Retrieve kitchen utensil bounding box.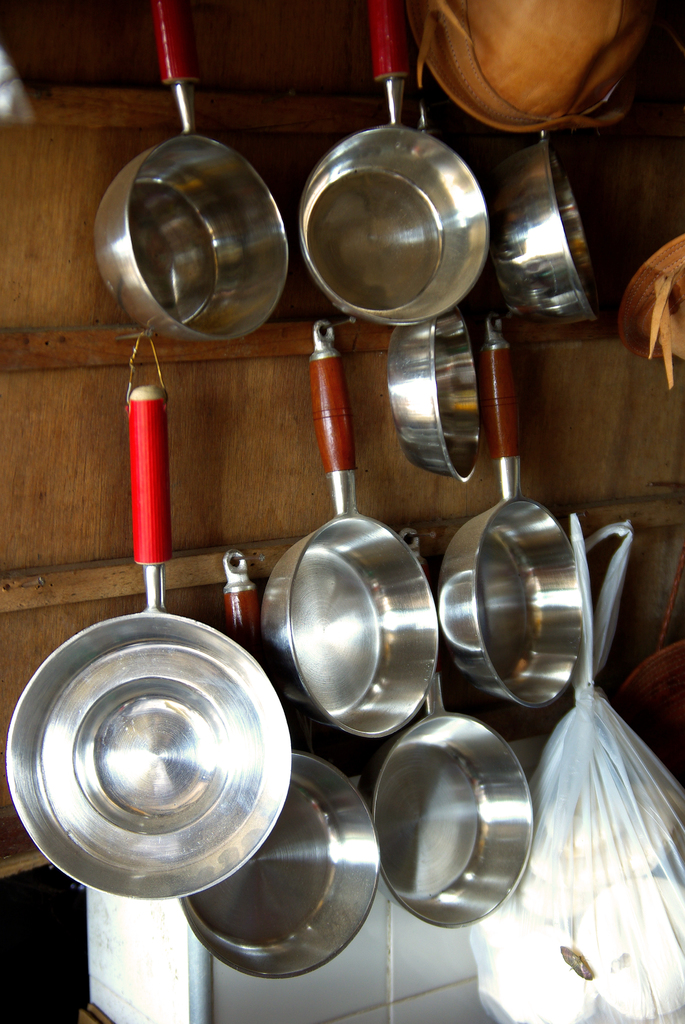
Bounding box: bbox=[89, 0, 294, 342].
